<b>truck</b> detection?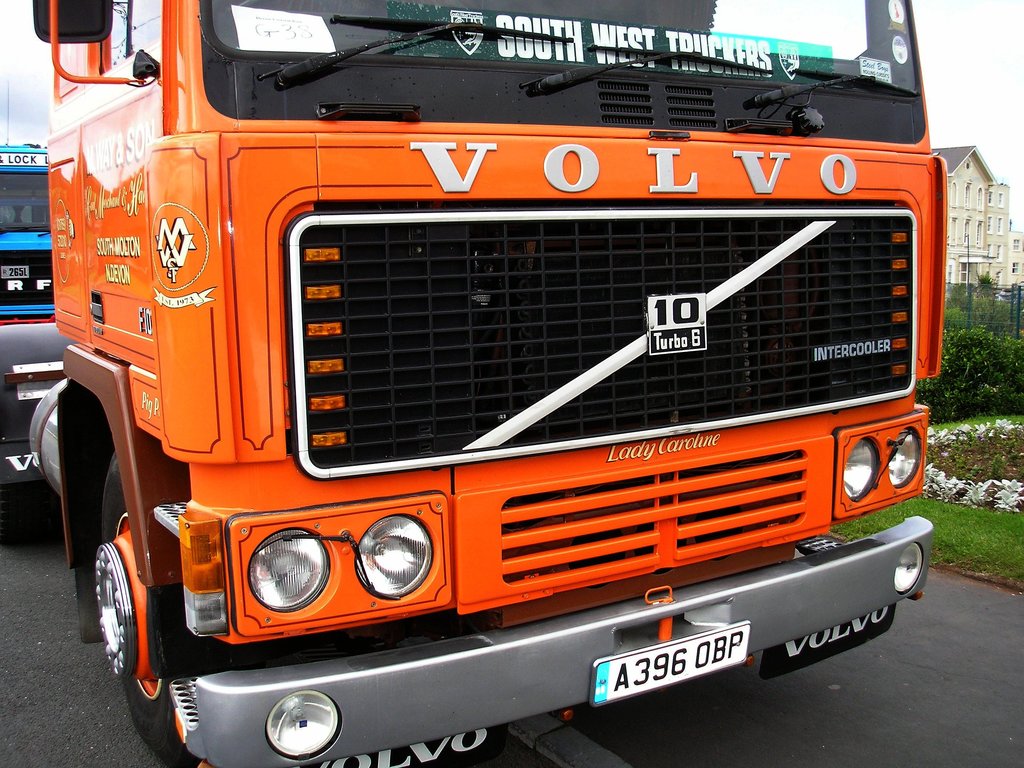
rect(4, 121, 78, 482)
